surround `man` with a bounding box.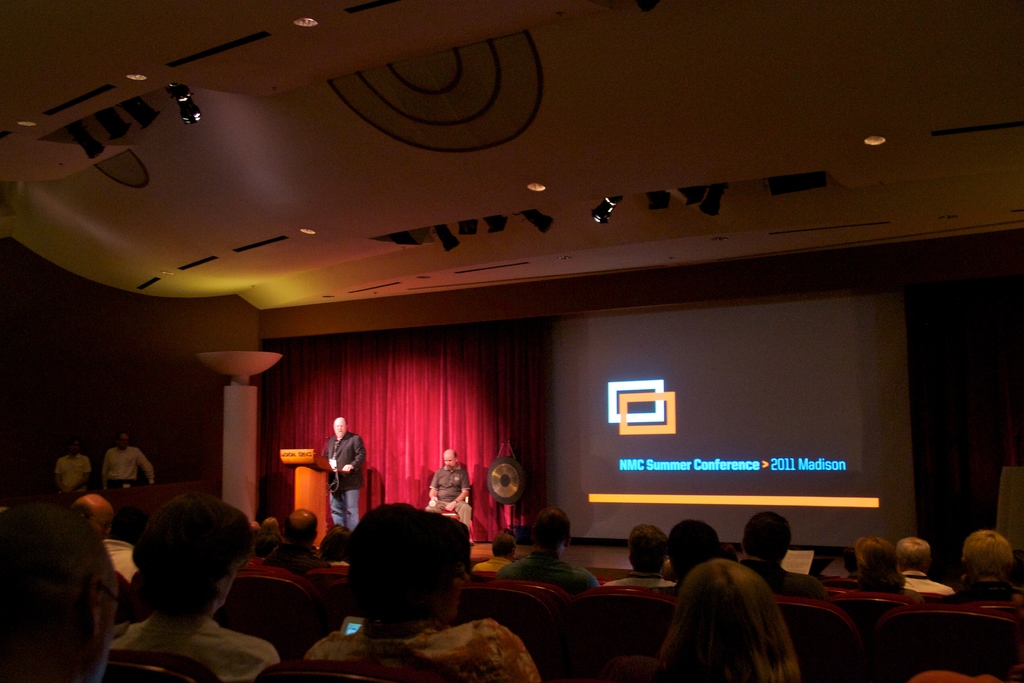
x1=102, y1=433, x2=150, y2=493.
